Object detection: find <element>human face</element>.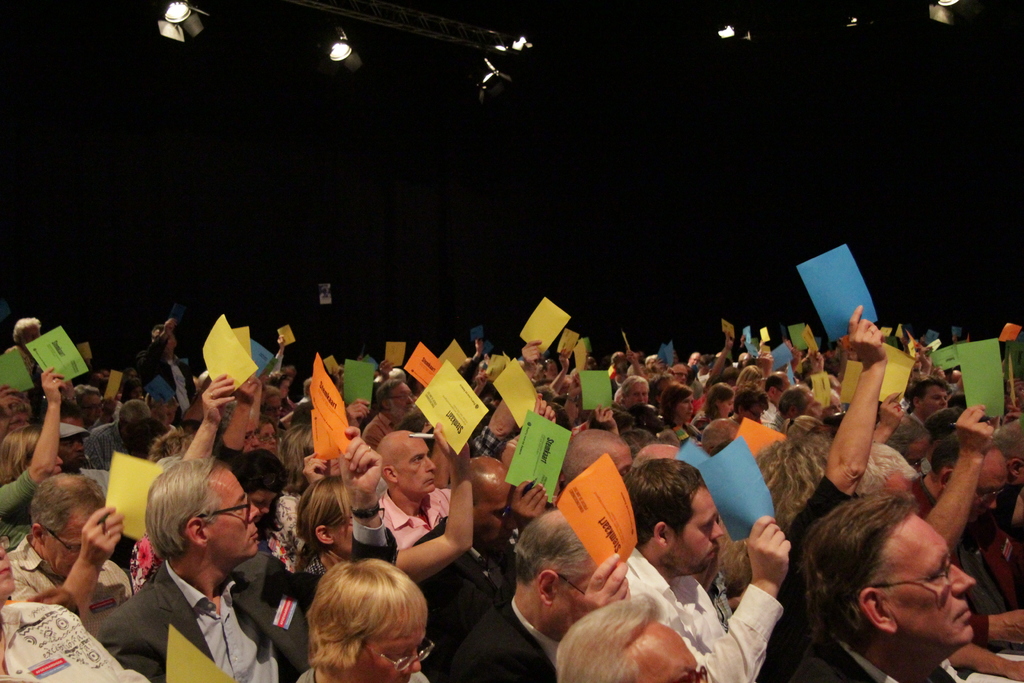
628/383/646/404.
